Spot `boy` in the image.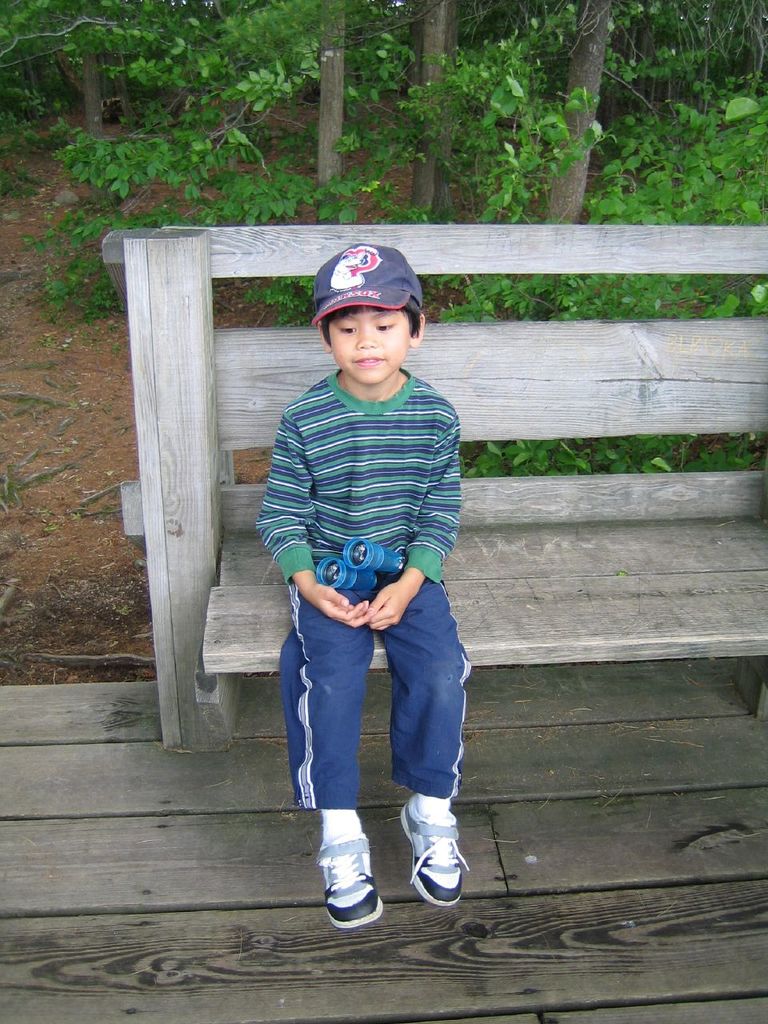
`boy` found at 230/249/477/868.
